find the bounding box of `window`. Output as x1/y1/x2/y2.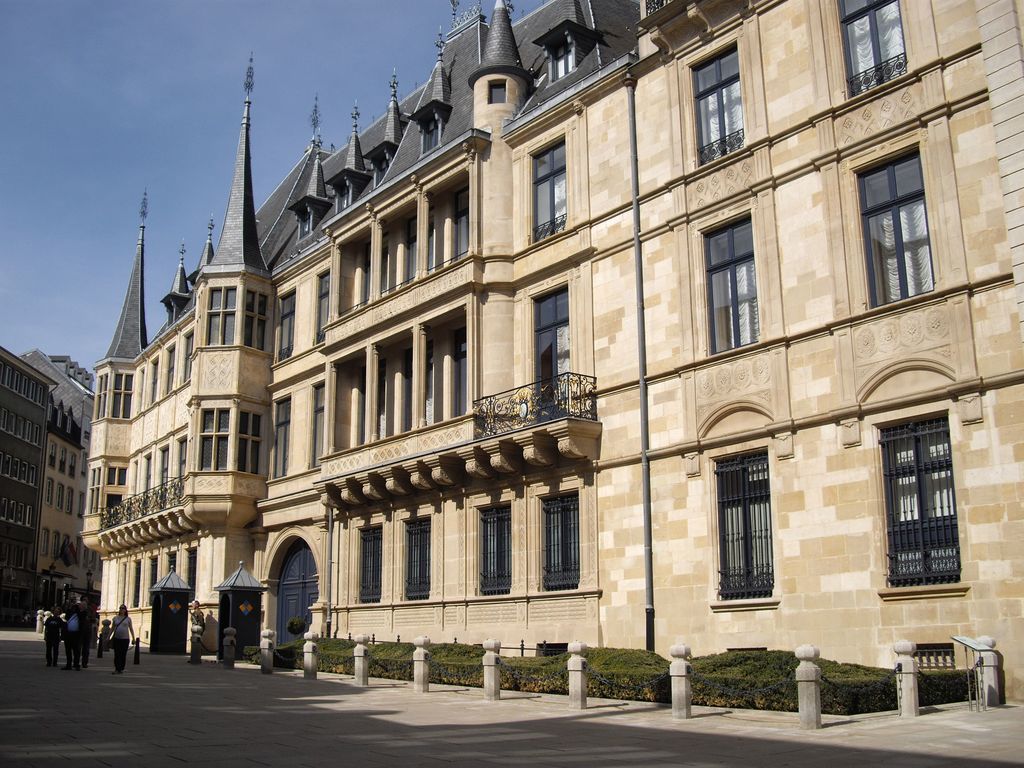
133/557/140/608.
